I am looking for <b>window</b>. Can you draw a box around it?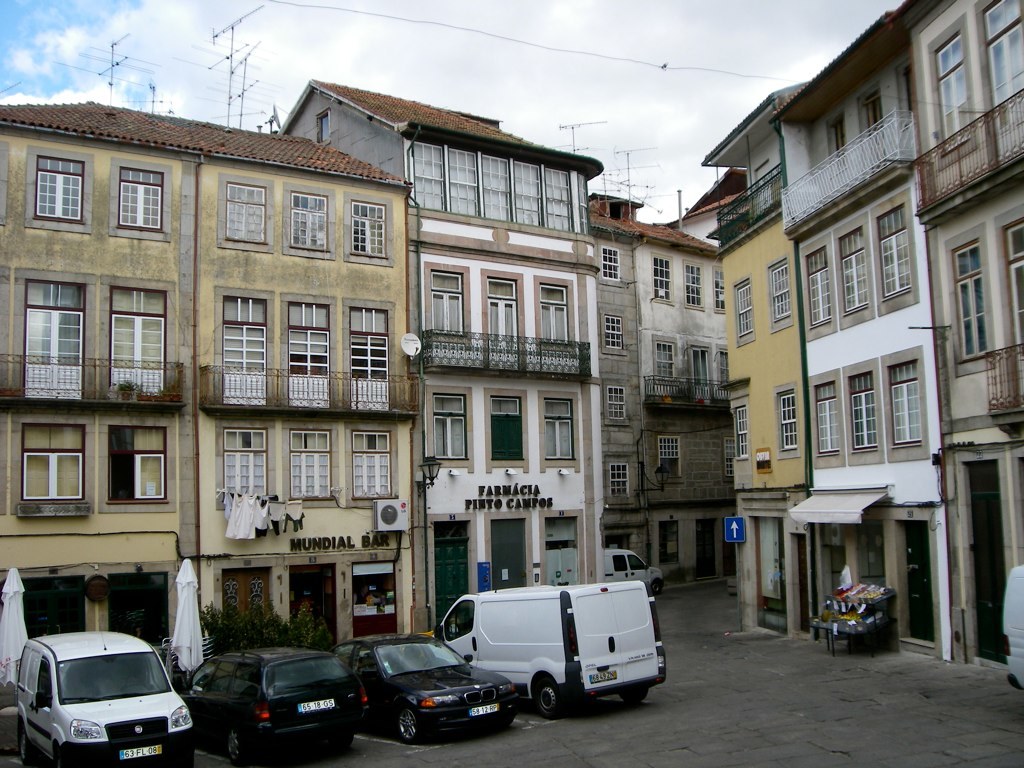
Sure, the bounding box is detection(541, 388, 582, 477).
